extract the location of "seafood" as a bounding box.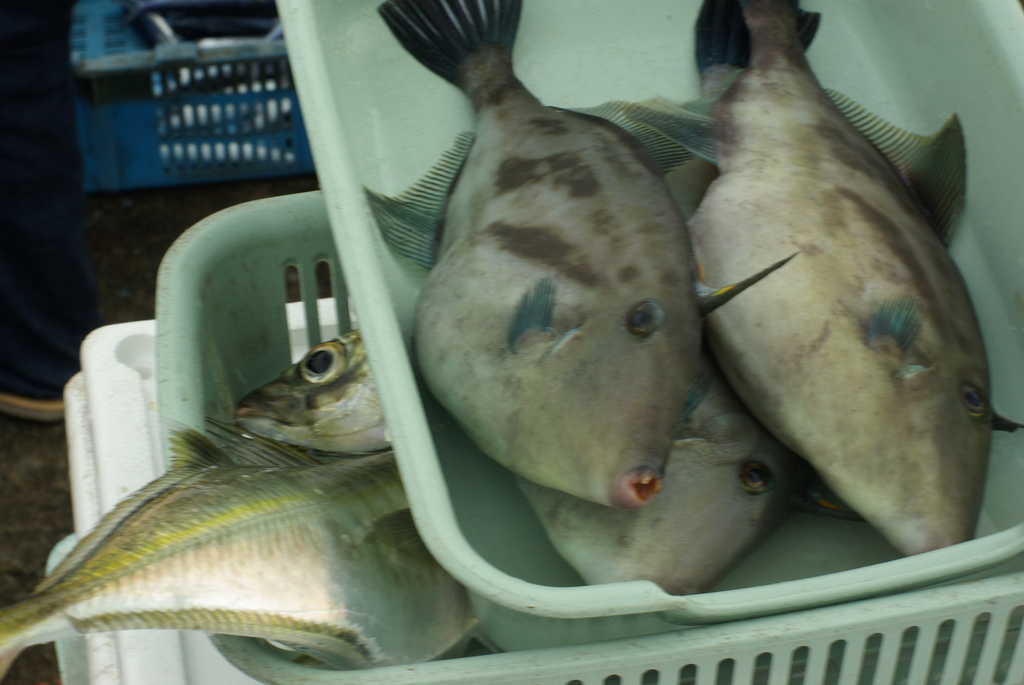
left=623, top=0, right=1023, bottom=558.
